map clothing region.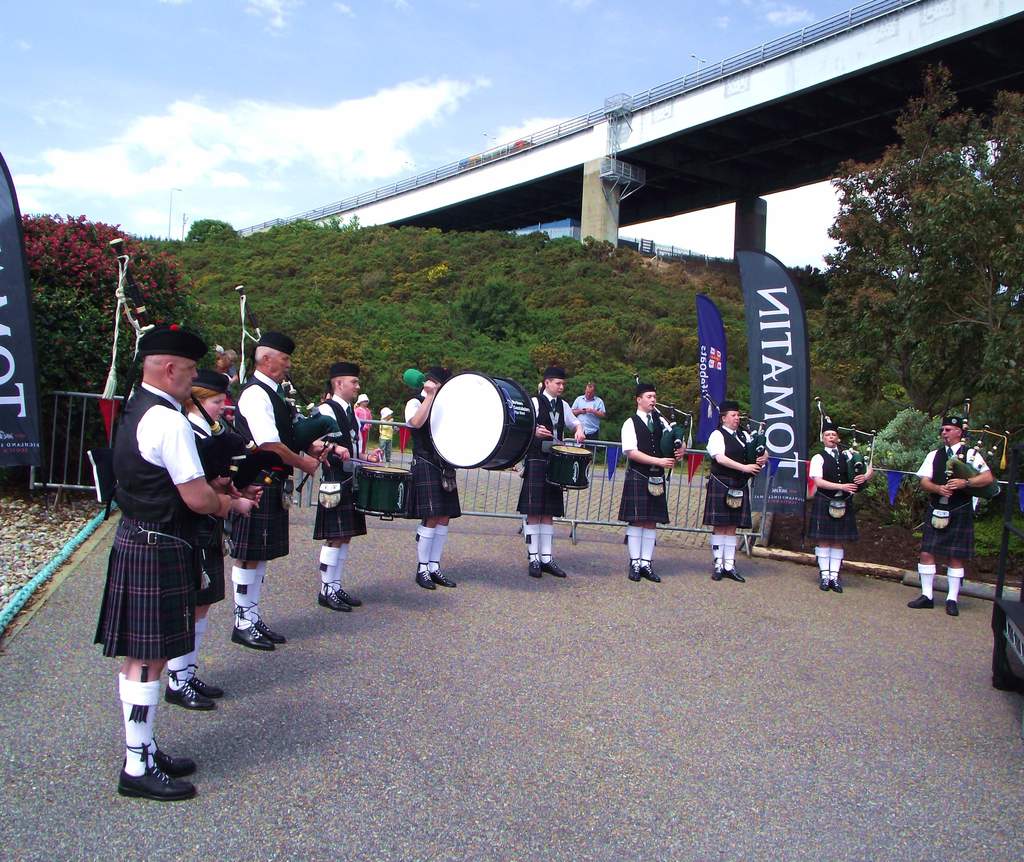
Mapped to {"x1": 698, "y1": 418, "x2": 754, "y2": 532}.
